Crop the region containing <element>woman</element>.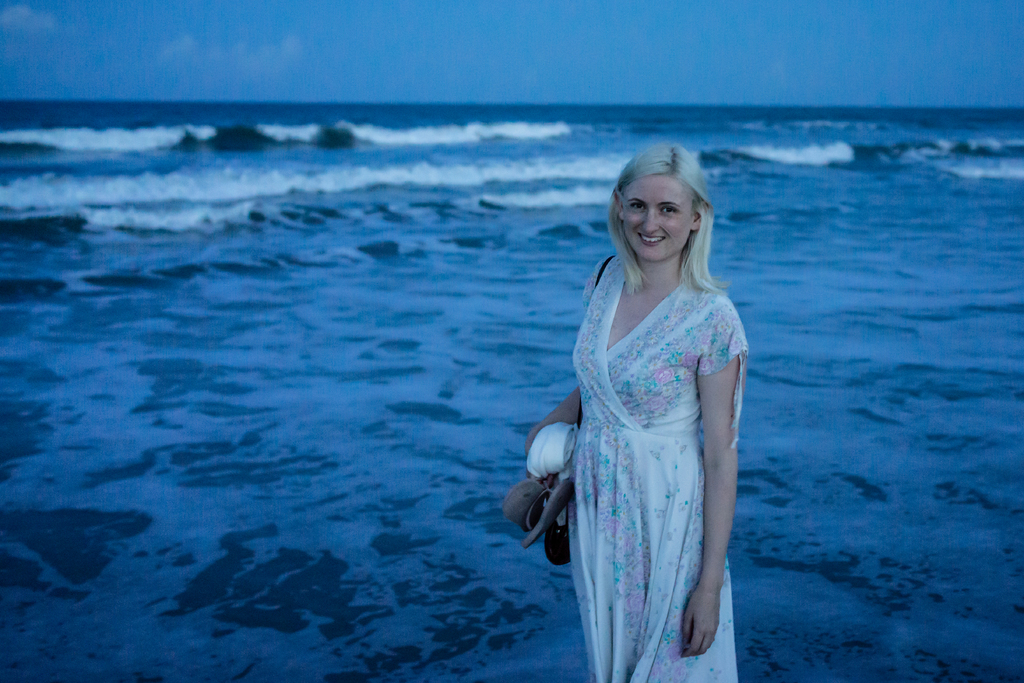
Crop region: locate(524, 140, 746, 682).
